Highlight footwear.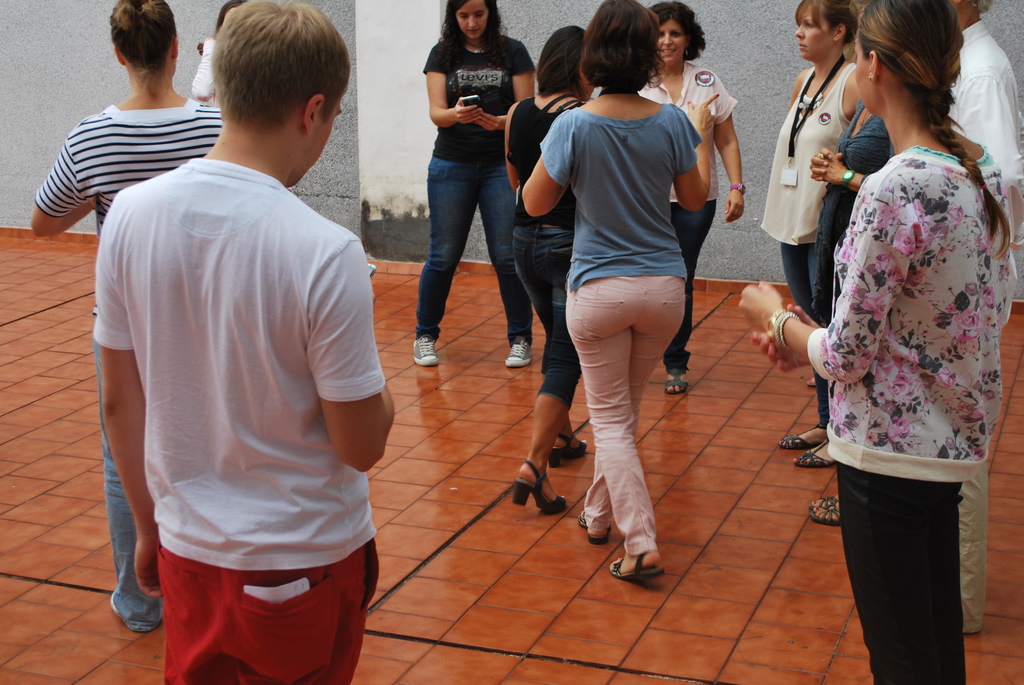
Highlighted region: Rect(804, 493, 838, 523).
